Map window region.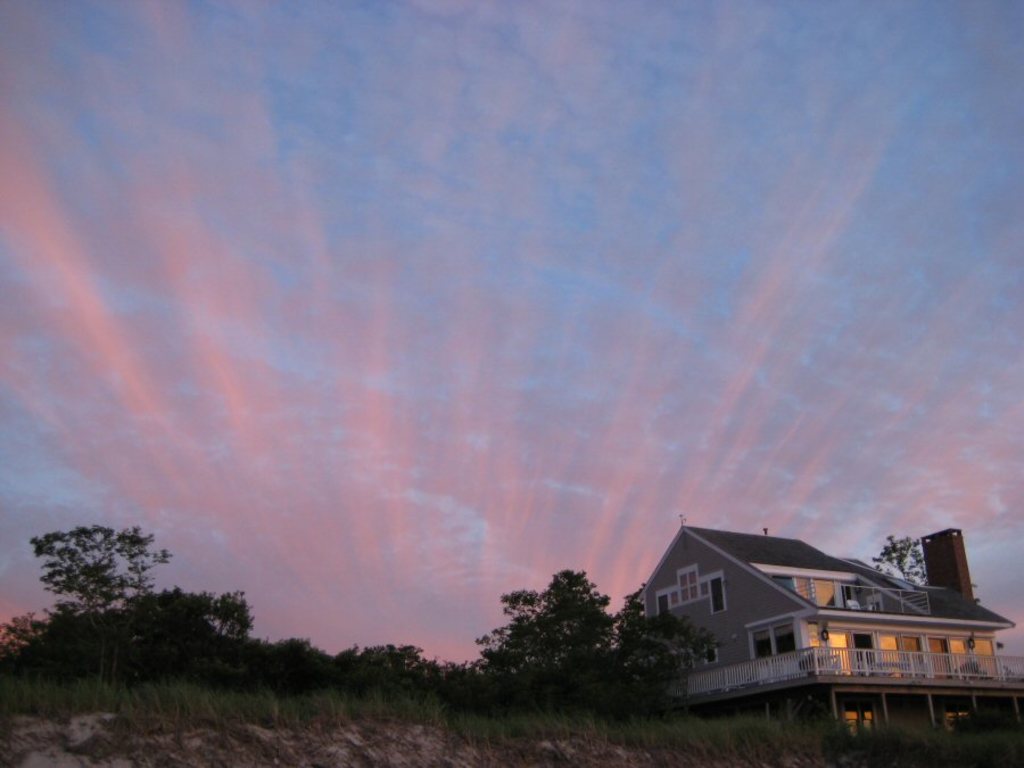
Mapped to 707 575 728 621.
